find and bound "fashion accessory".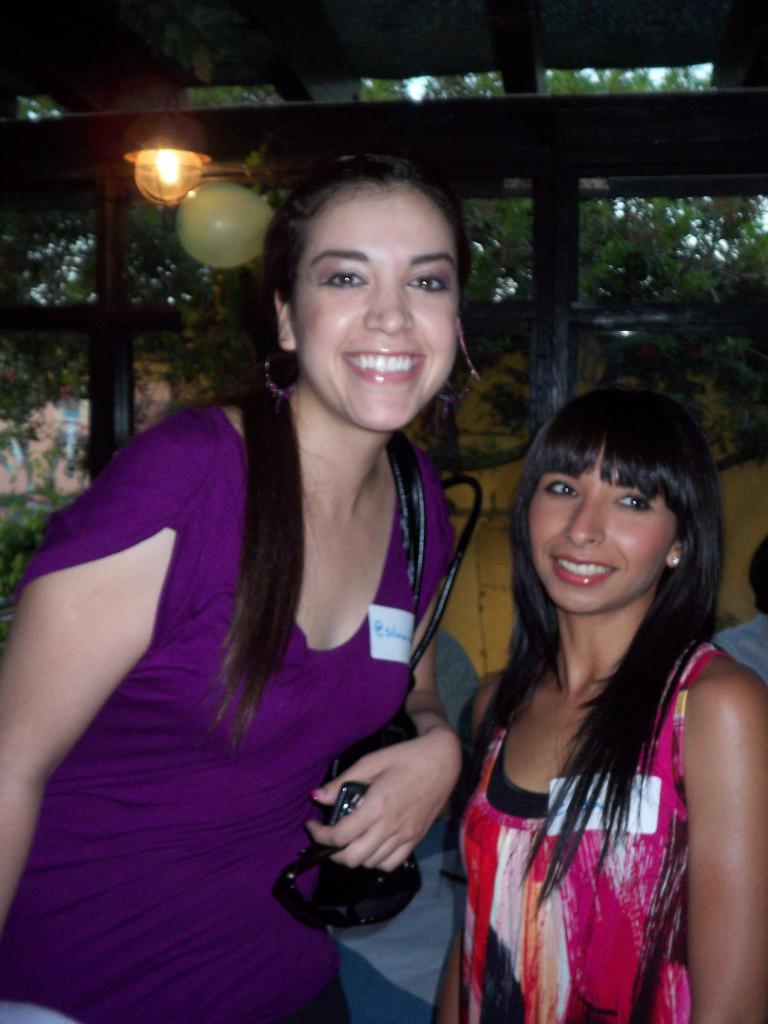
Bound: <bbox>262, 346, 306, 395</bbox>.
